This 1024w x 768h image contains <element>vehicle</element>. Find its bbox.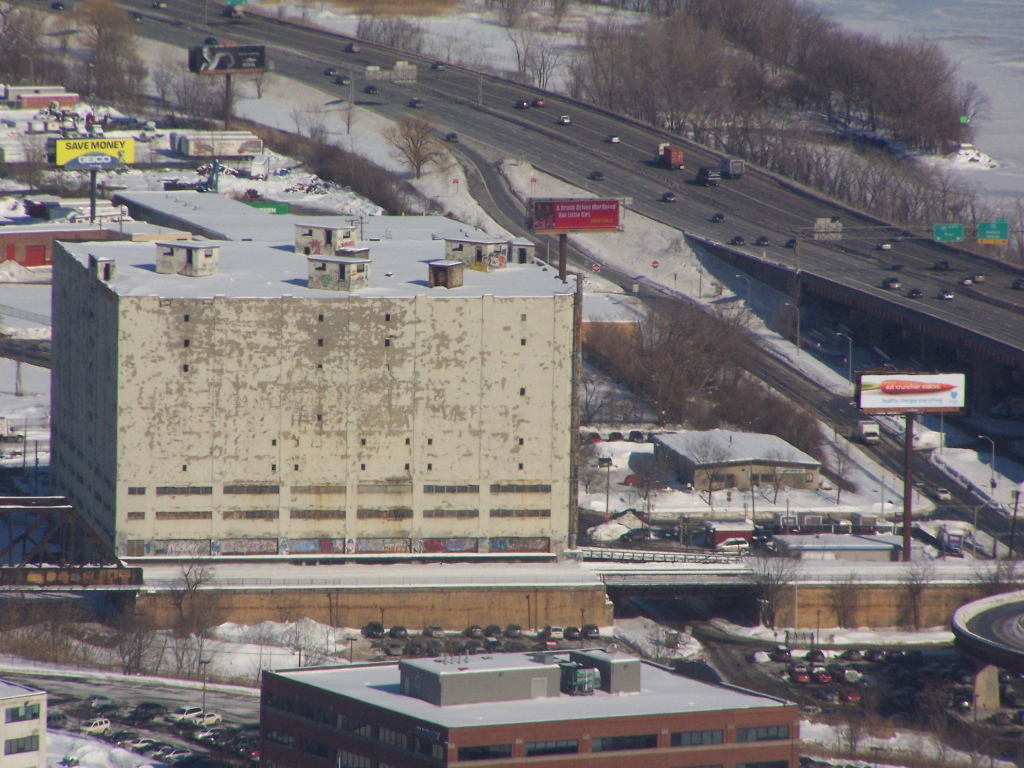
(x1=873, y1=651, x2=889, y2=665).
